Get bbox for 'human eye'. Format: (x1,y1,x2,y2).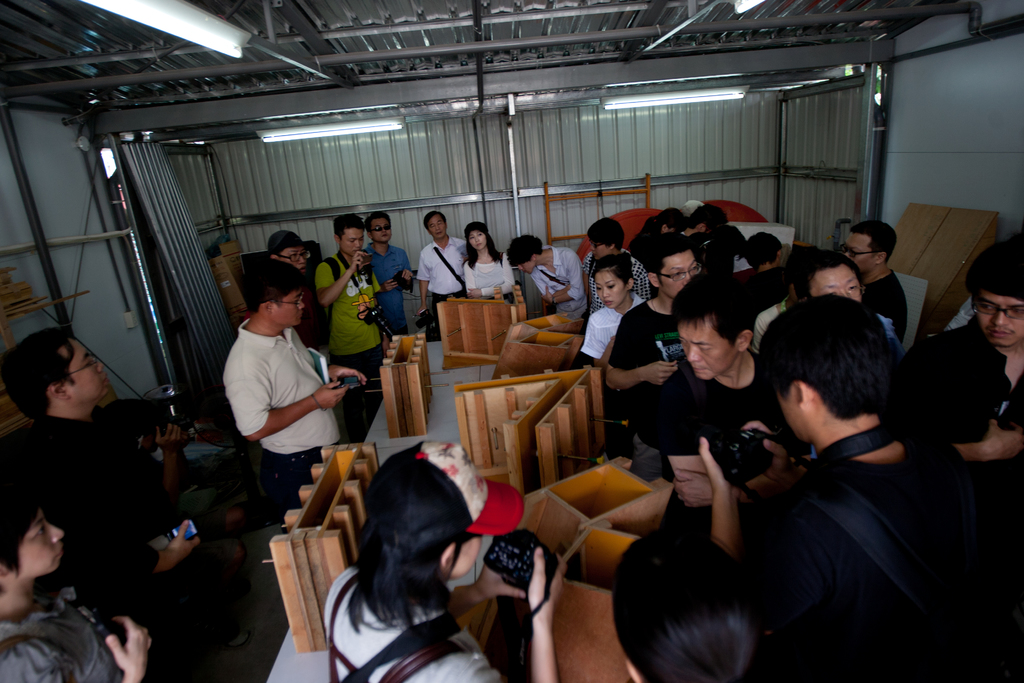
(691,264,701,272).
